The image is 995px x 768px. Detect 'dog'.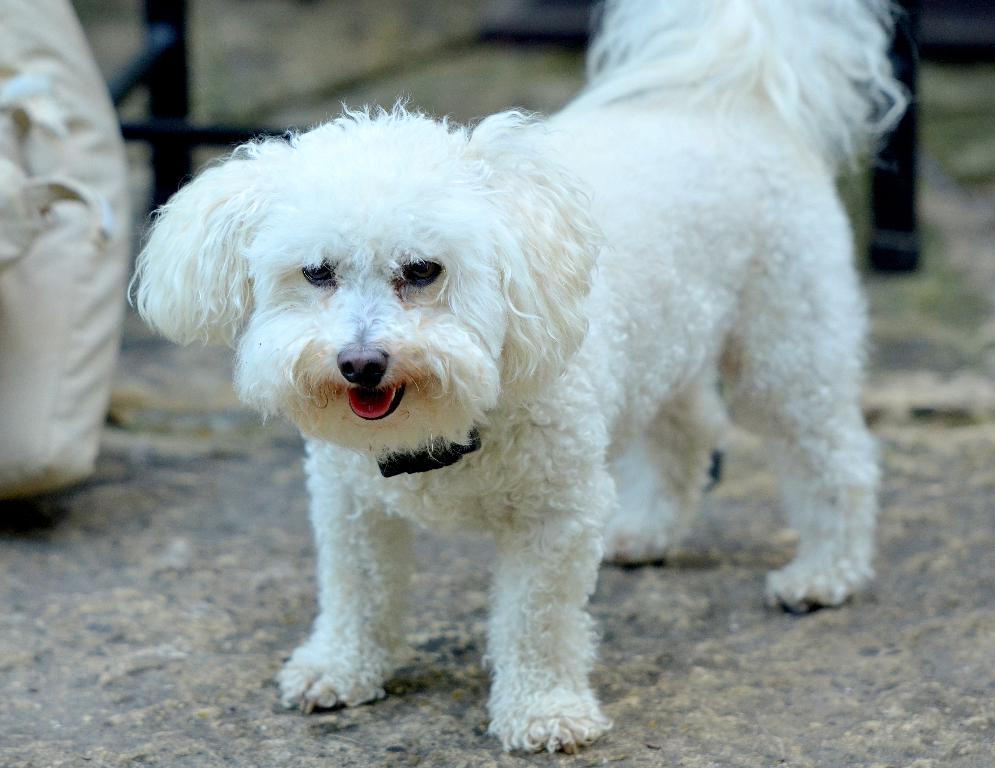
Detection: [127, 0, 909, 754].
